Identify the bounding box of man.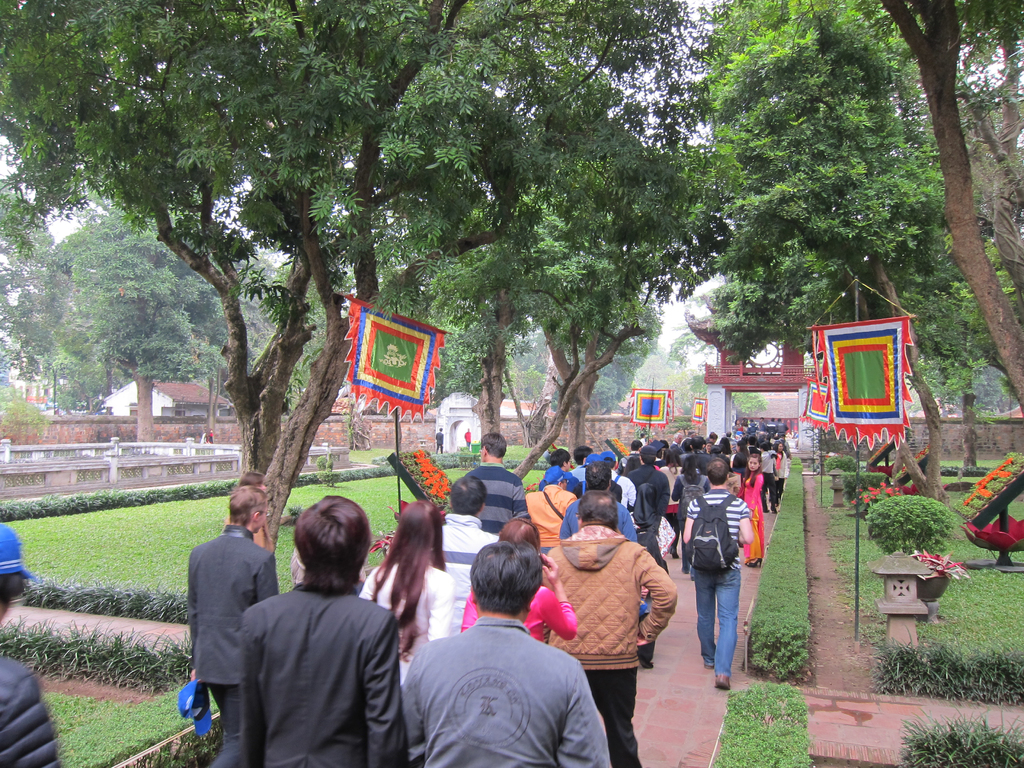
<box>557,460,646,548</box>.
